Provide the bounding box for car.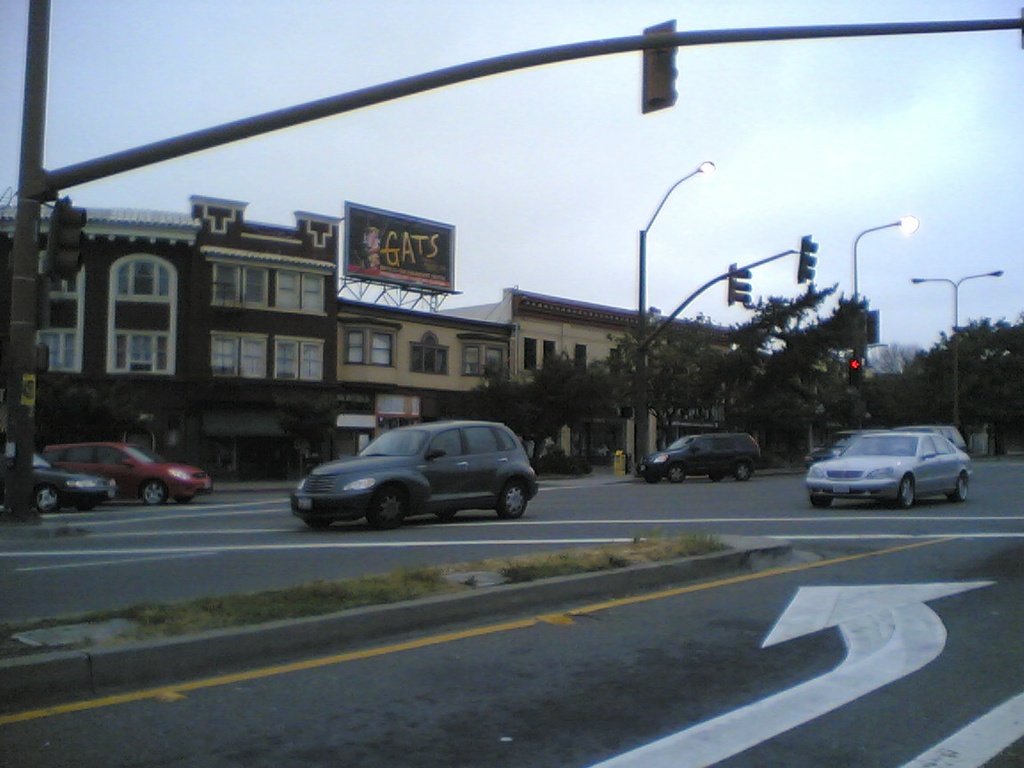
<bbox>0, 443, 116, 512</bbox>.
